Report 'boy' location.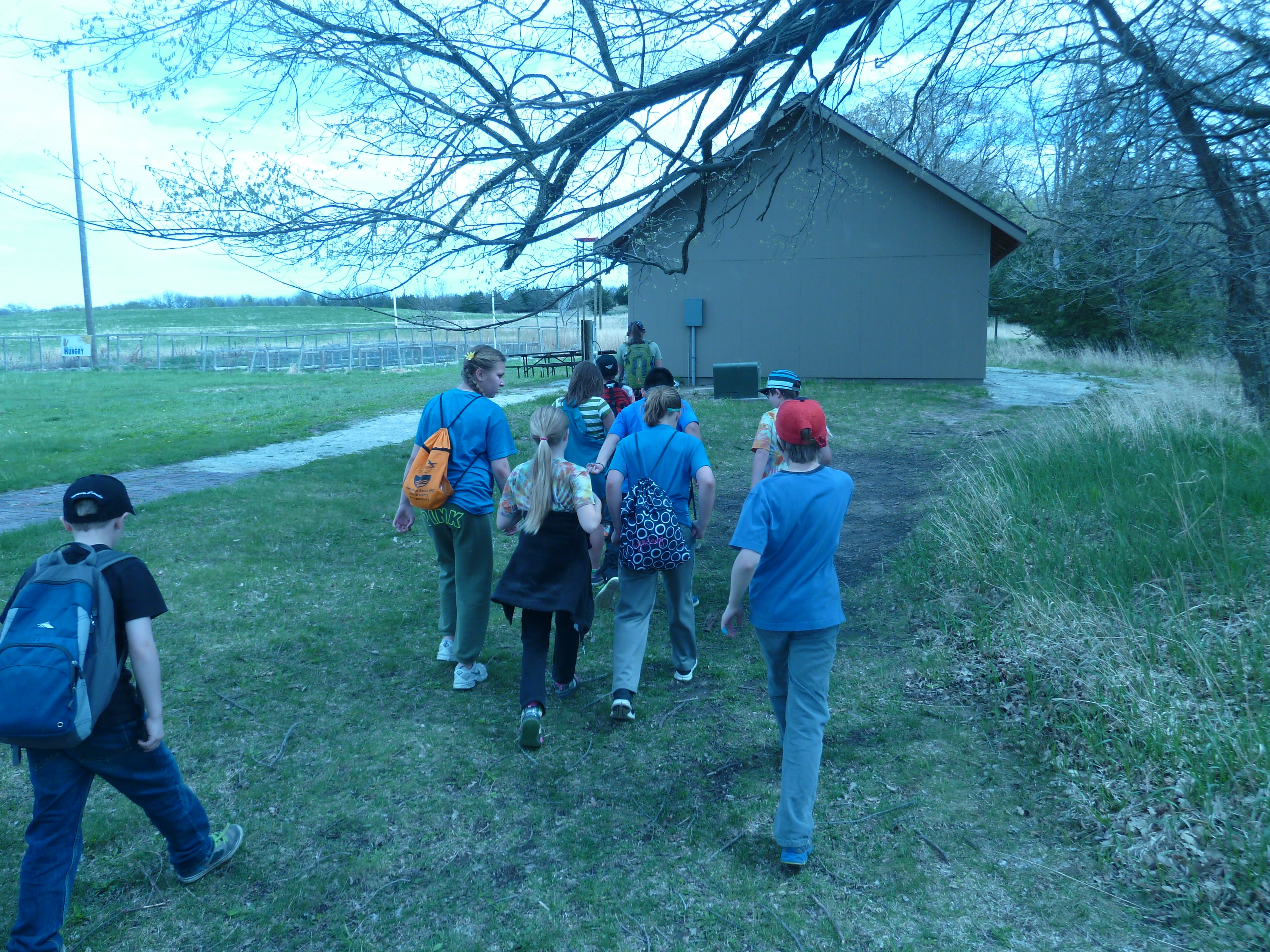
Report: box=[228, 125, 275, 278].
